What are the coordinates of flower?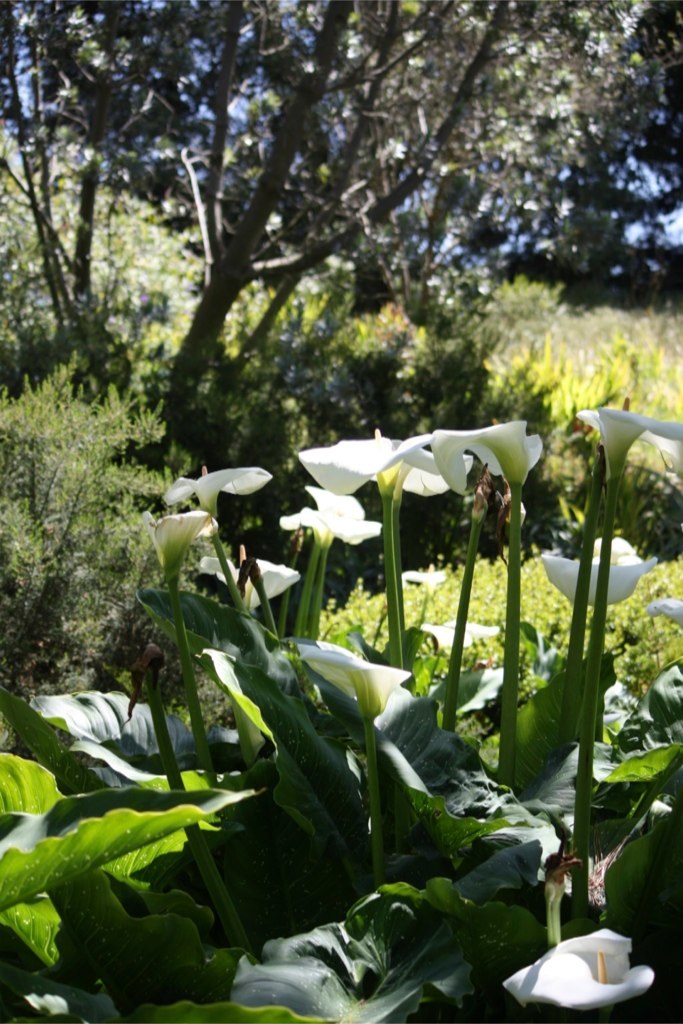
BBox(194, 550, 298, 610).
